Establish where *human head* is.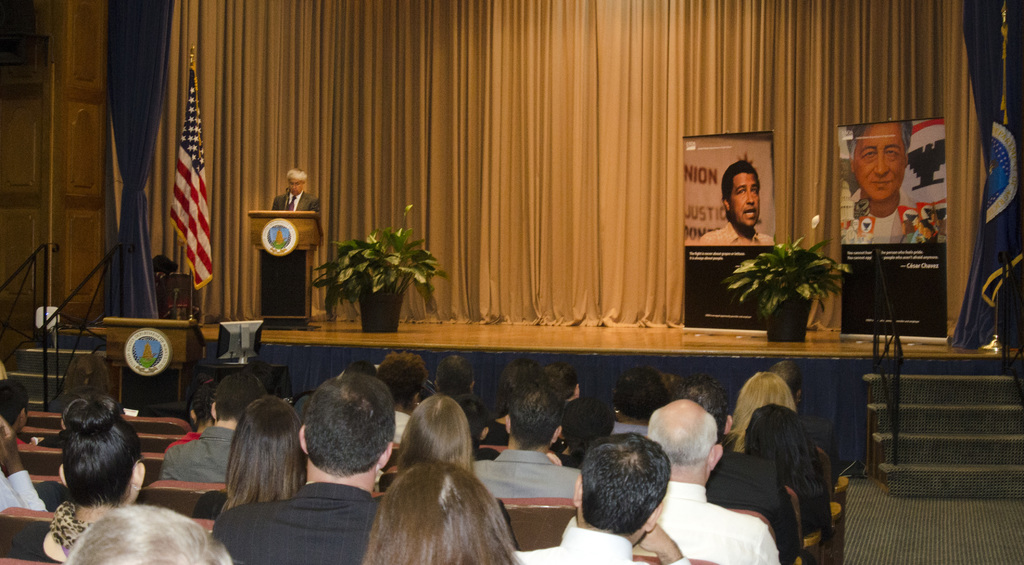
Established at x1=503, y1=381, x2=564, y2=454.
